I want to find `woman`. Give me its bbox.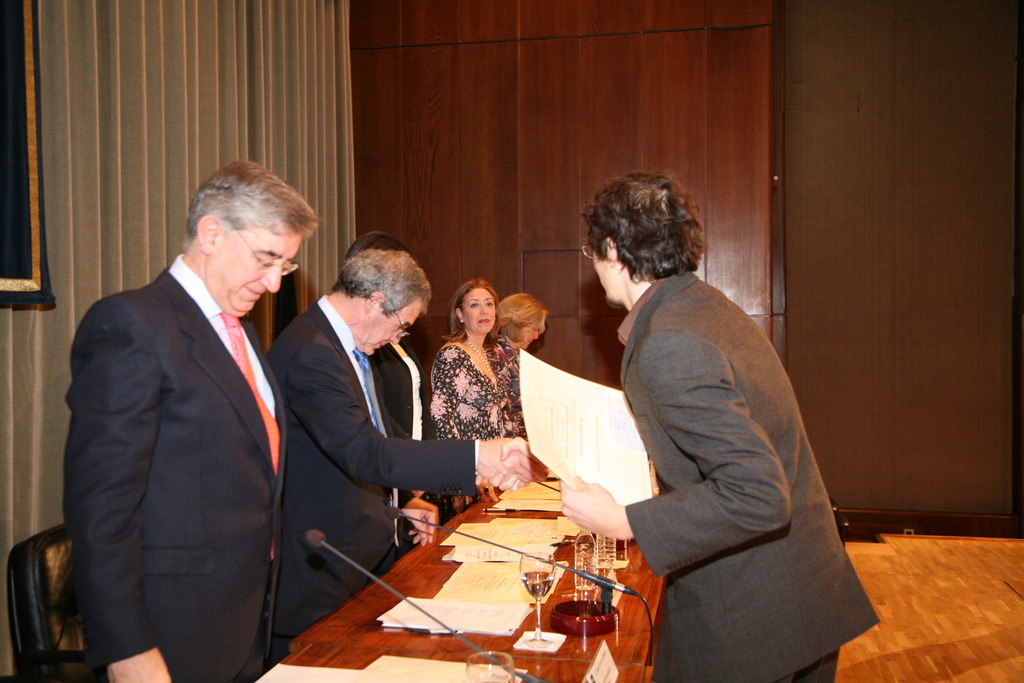
418,268,540,506.
